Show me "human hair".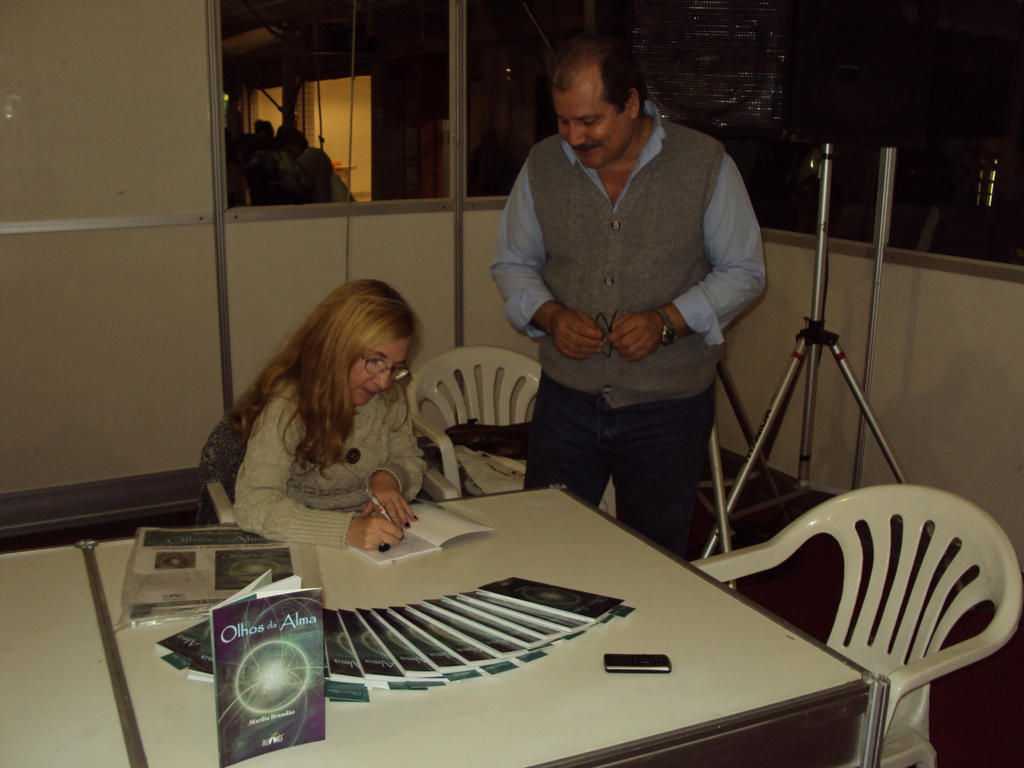
"human hair" is here: BBox(545, 42, 657, 119).
